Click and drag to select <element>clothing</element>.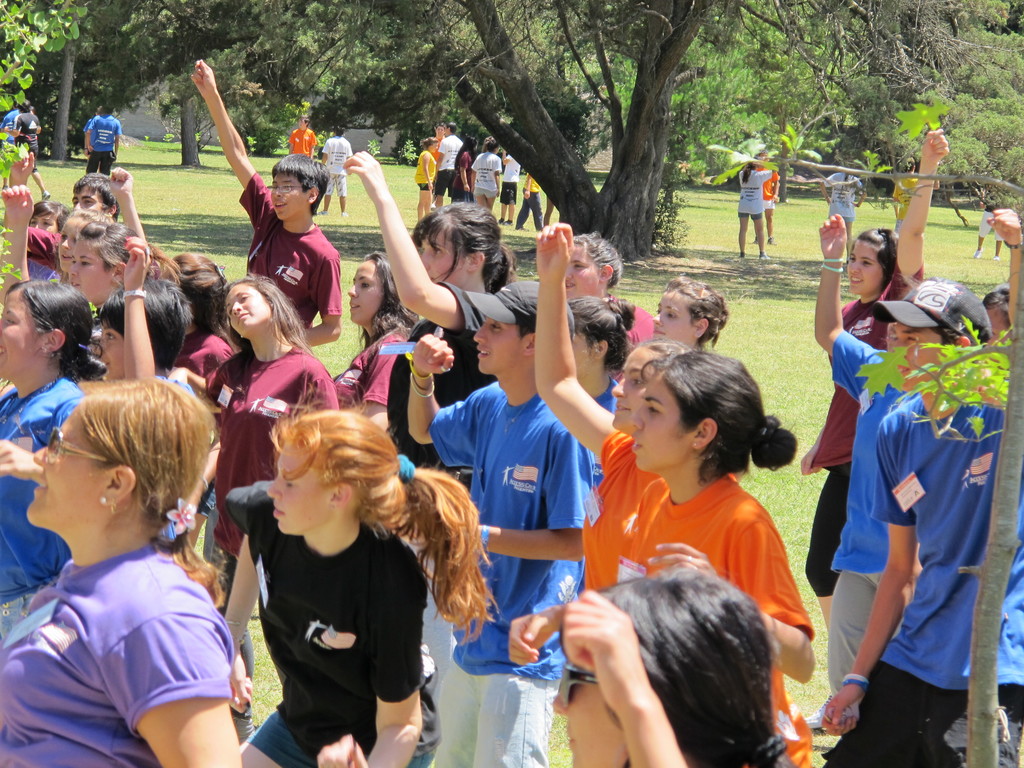
Selection: (left=837, top=389, right=1023, bottom=767).
